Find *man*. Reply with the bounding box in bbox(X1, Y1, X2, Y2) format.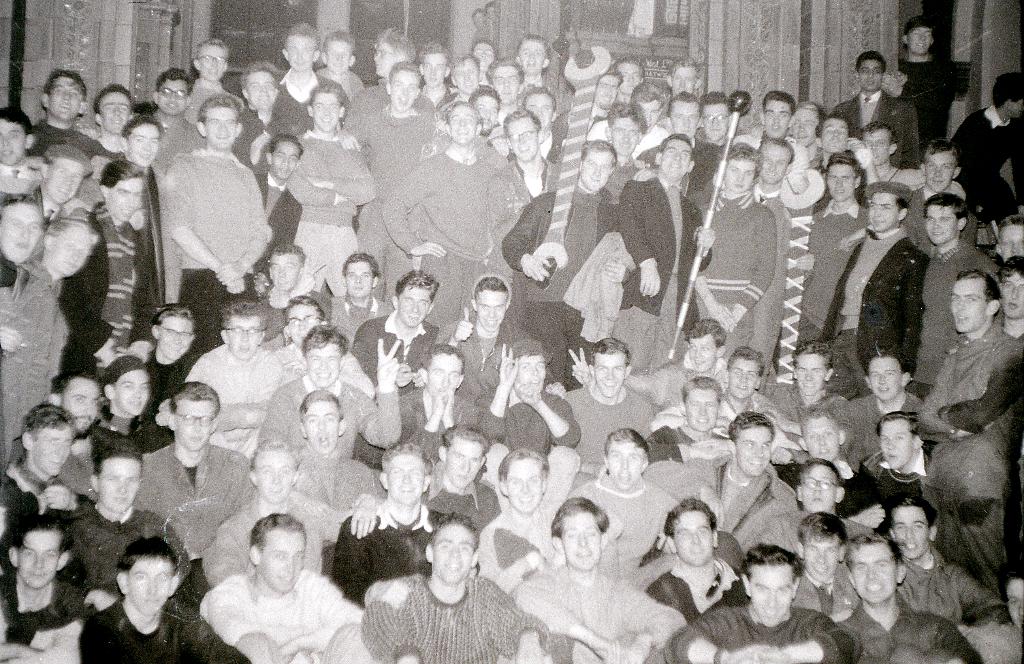
bbox(388, 104, 512, 337).
